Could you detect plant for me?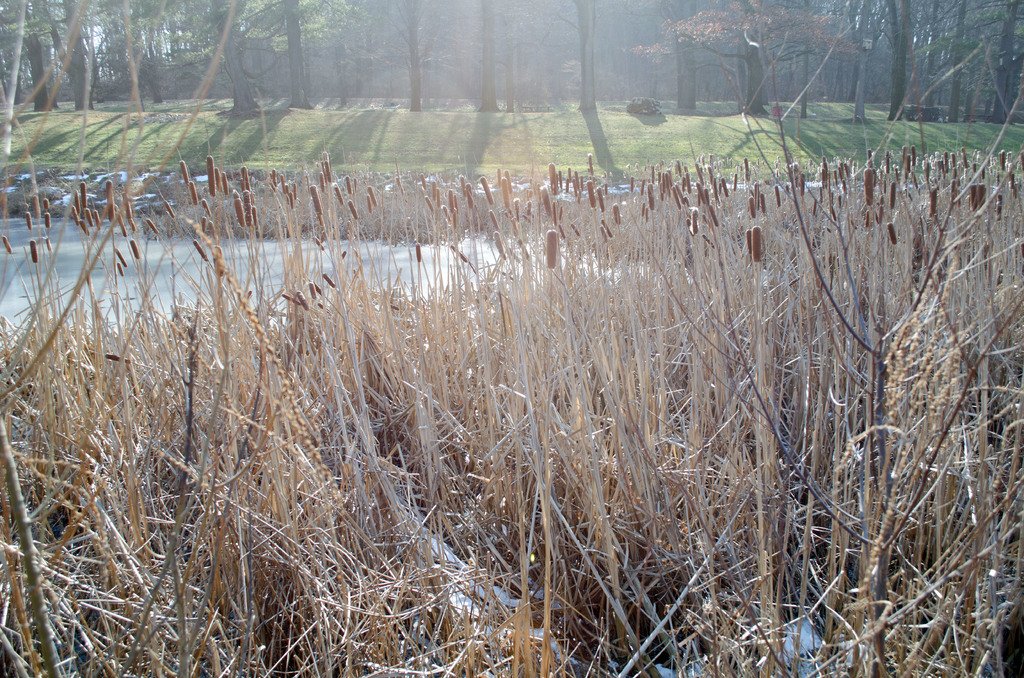
Detection result: Rect(627, 92, 662, 117).
